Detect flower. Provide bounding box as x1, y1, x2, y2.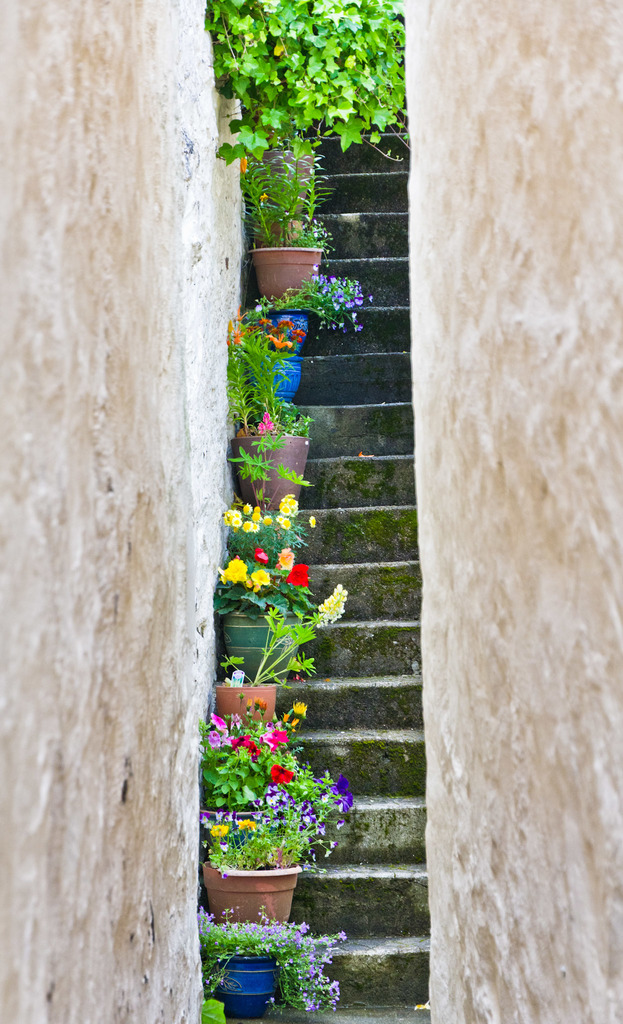
223, 557, 252, 587.
